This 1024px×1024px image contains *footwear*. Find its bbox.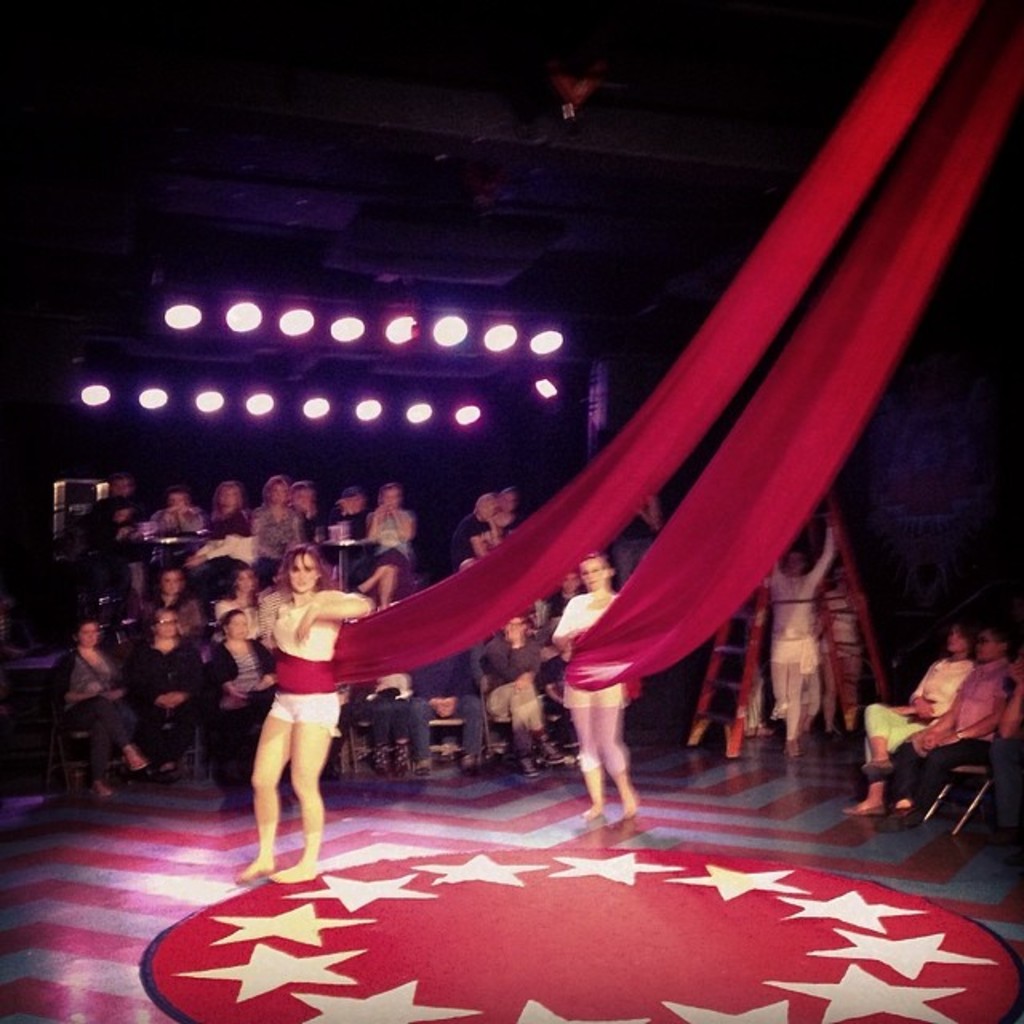
BBox(378, 744, 411, 781).
